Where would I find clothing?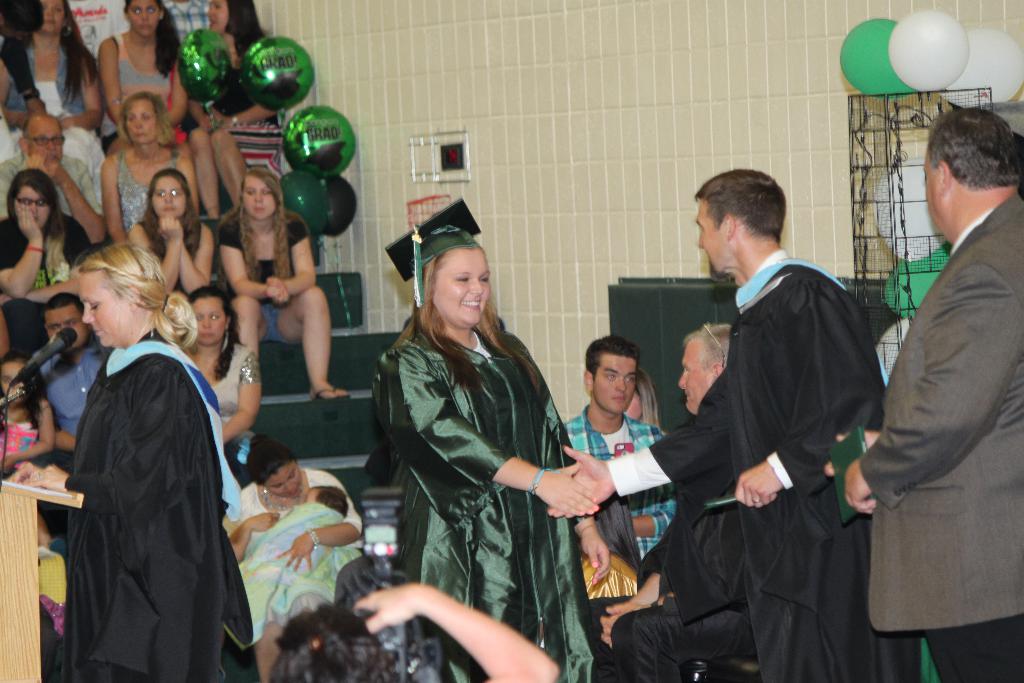
At crop(30, 533, 72, 650).
